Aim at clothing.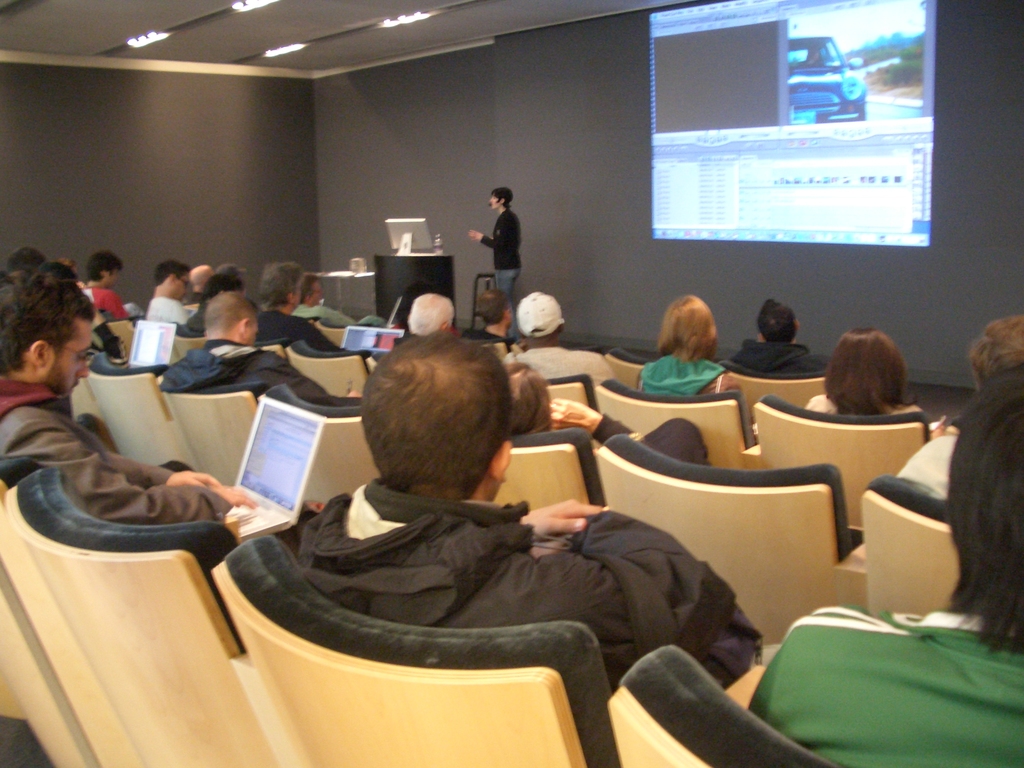
Aimed at rect(157, 331, 333, 404).
